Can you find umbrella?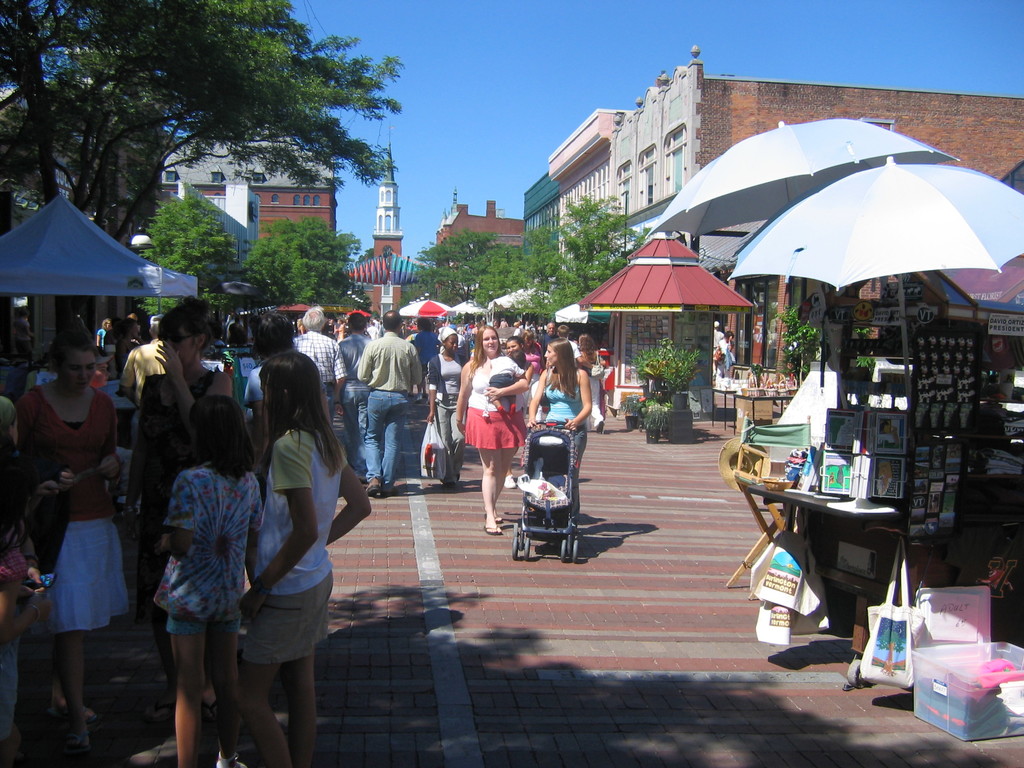
Yes, bounding box: locate(643, 119, 963, 237).
